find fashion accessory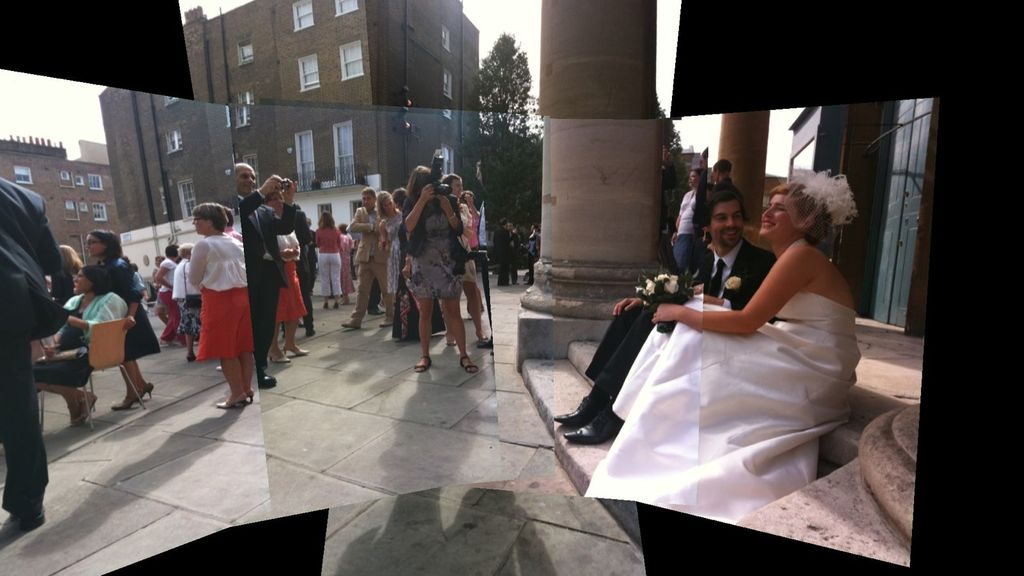
detection(446, 211, 456, 219)
